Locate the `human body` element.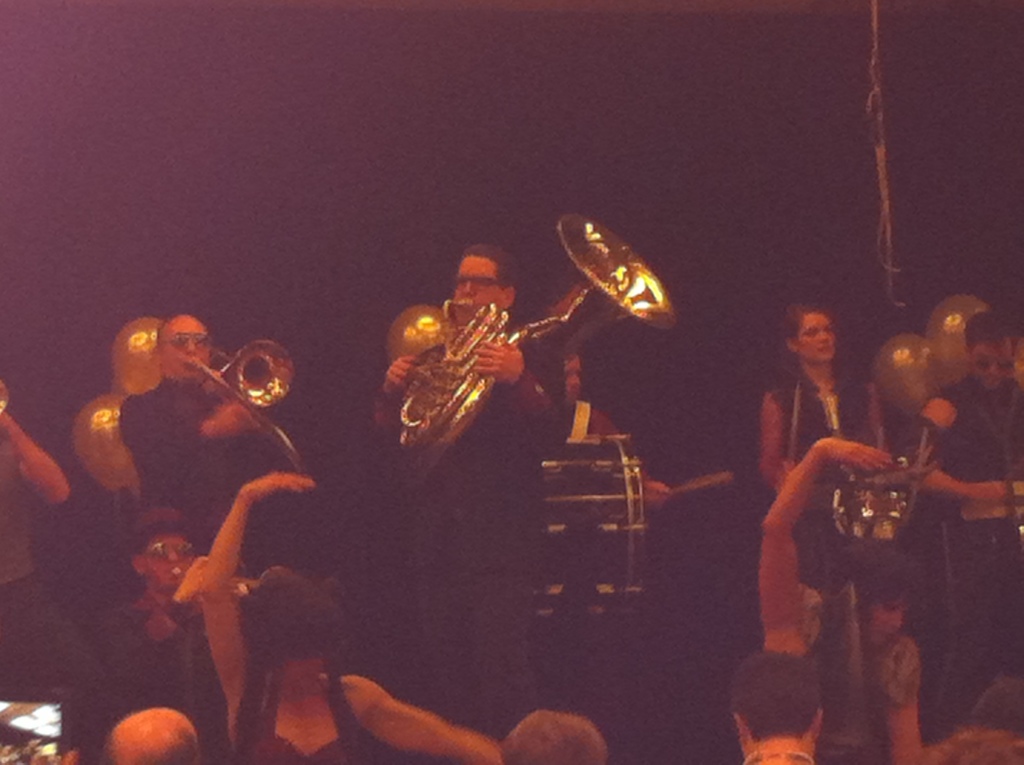
Element bbox: bbox(372, 264, 552, 707).
